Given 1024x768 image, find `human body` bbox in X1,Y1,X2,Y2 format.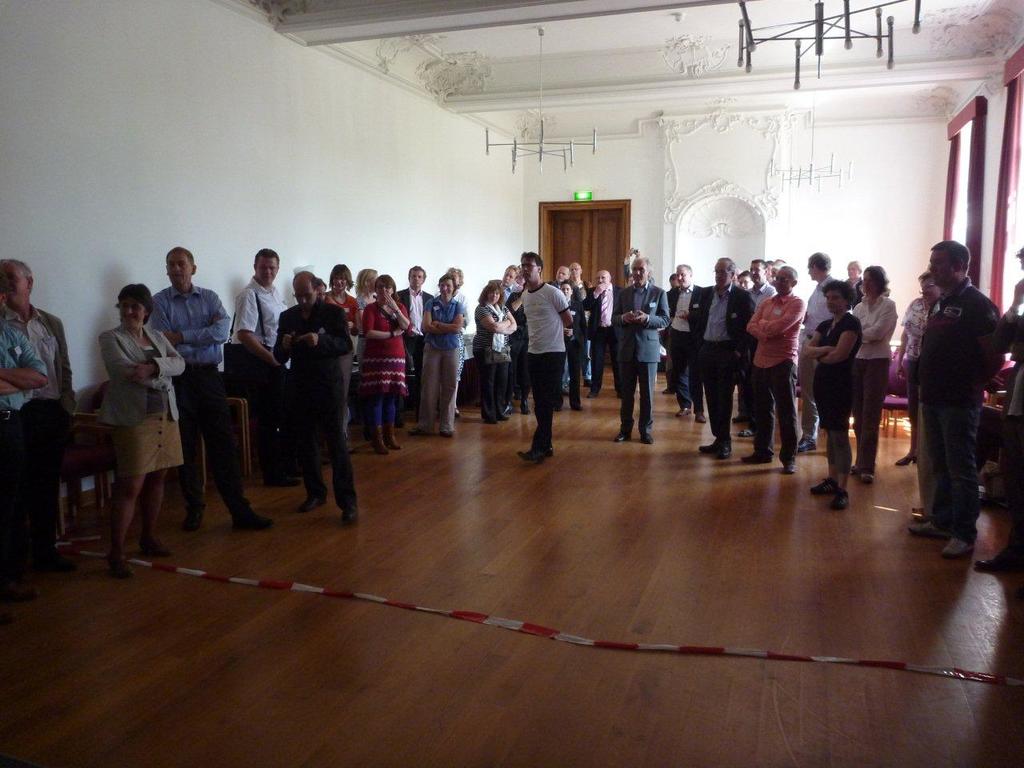
150,280,274,538.
